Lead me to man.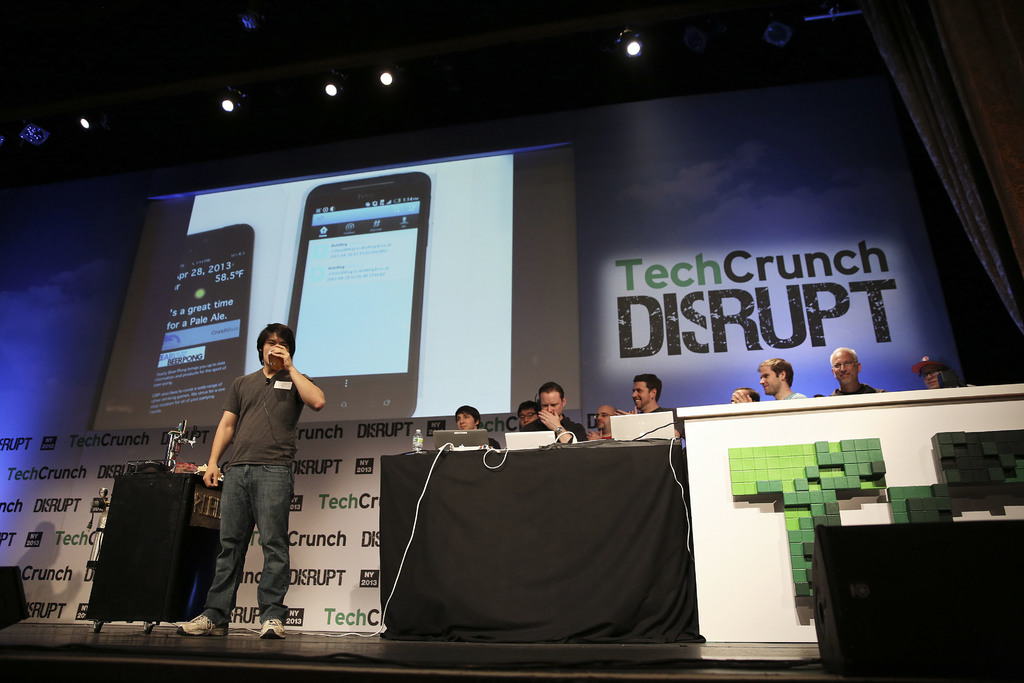
Lead to [455,404,500,448].
